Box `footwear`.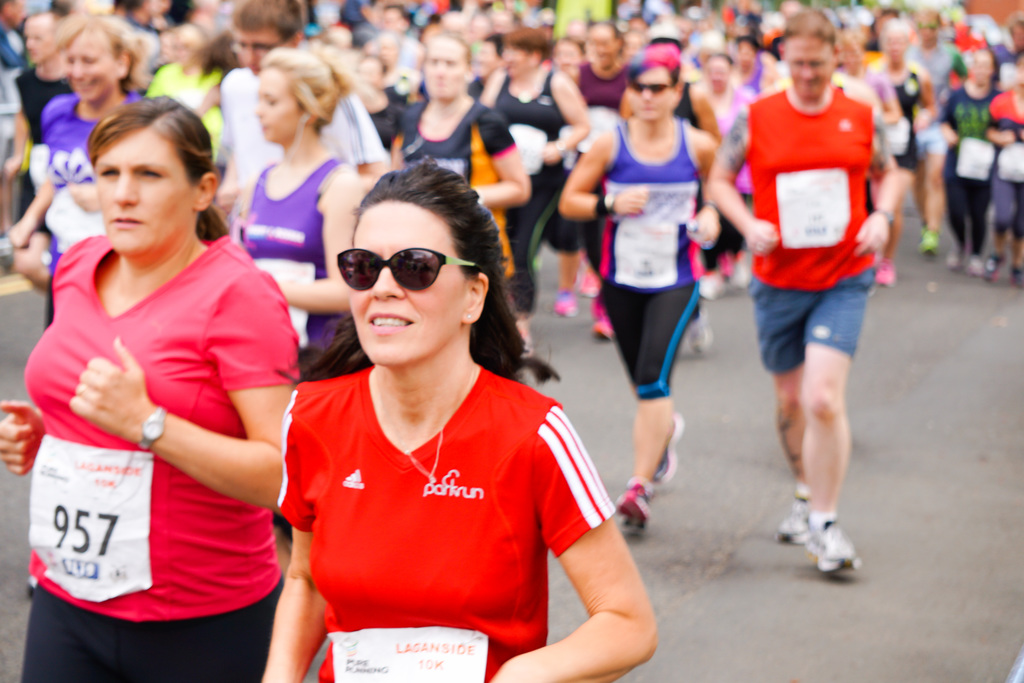
948/248/966/268.
